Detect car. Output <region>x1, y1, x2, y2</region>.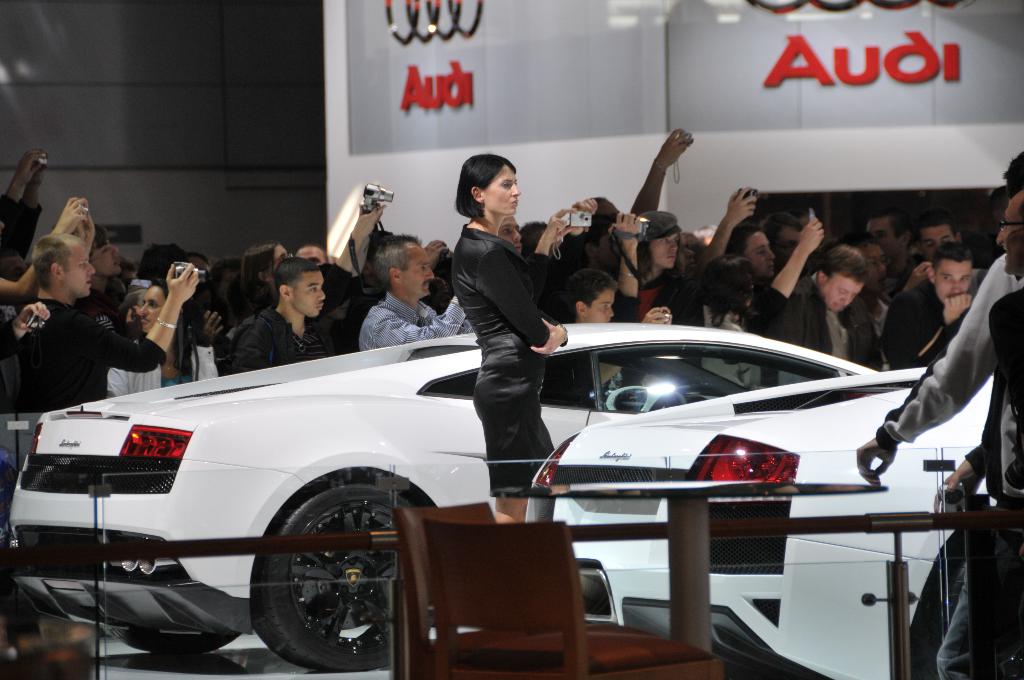
<region>4, 315, 883, 674</region>.
